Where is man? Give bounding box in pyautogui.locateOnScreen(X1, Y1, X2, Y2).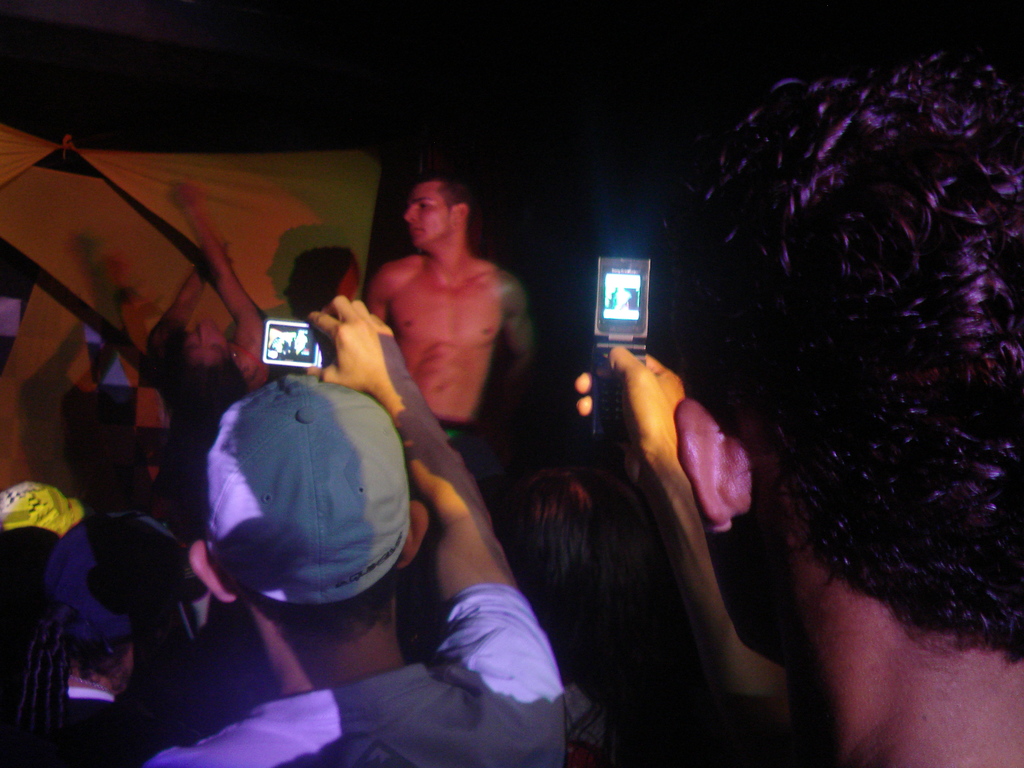
pyautogui.locateOnScreen(572, 36, 1023, 767).
